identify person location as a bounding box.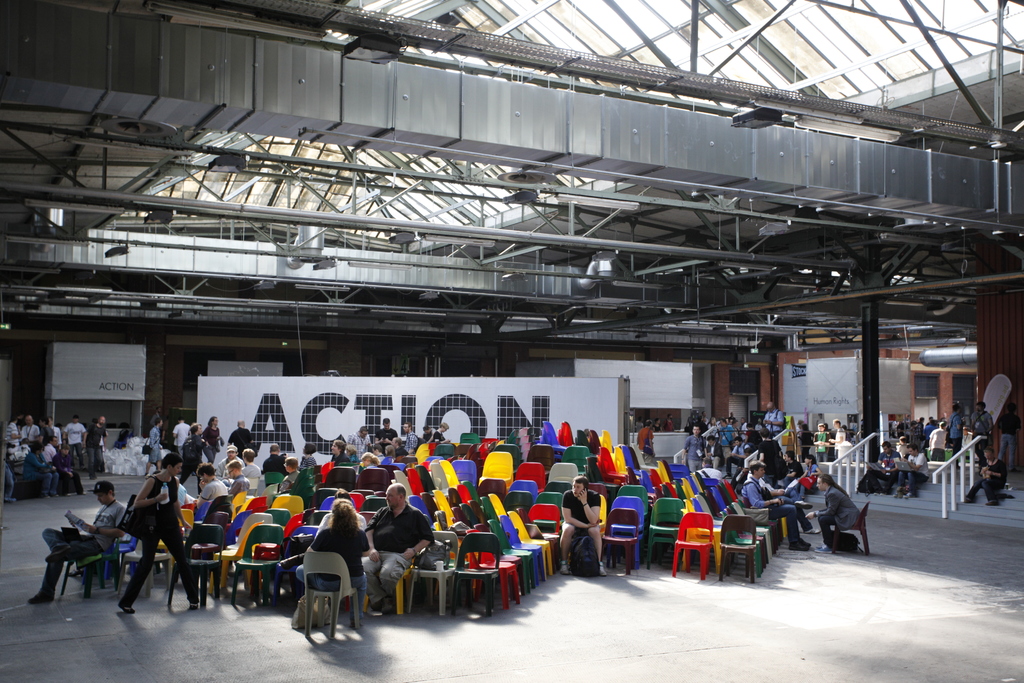
[x1=84, y1=417, x2=108, y2=479].
